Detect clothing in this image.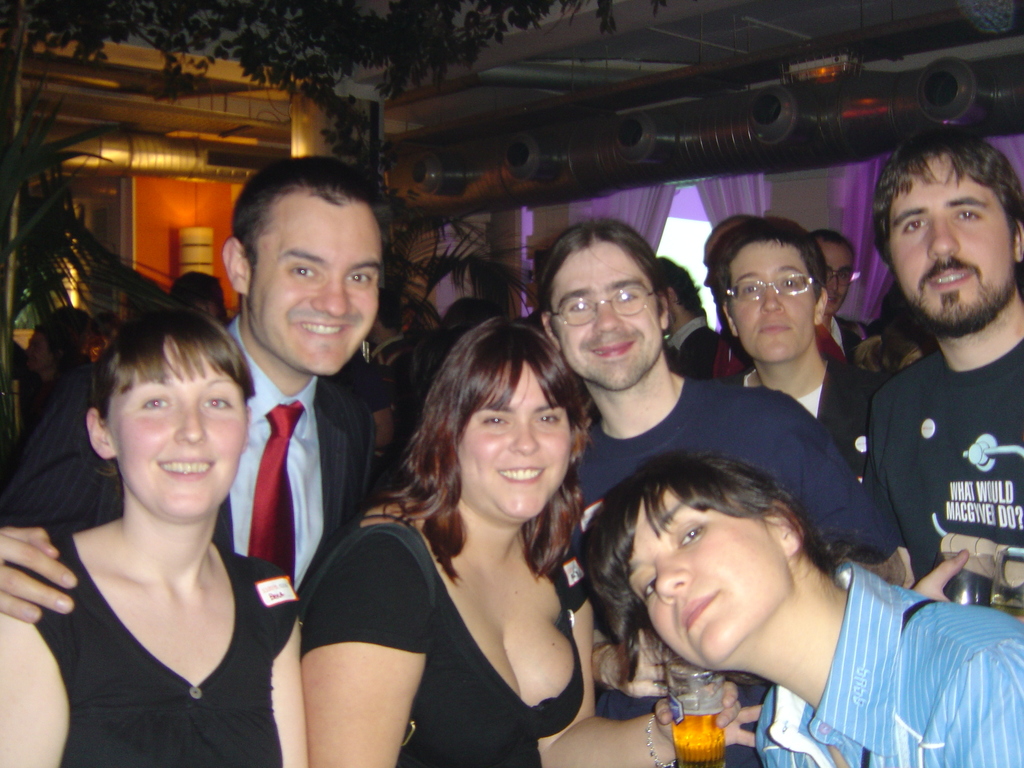
Detection: x1=859 y1=283 x2=1020 y2=627.
